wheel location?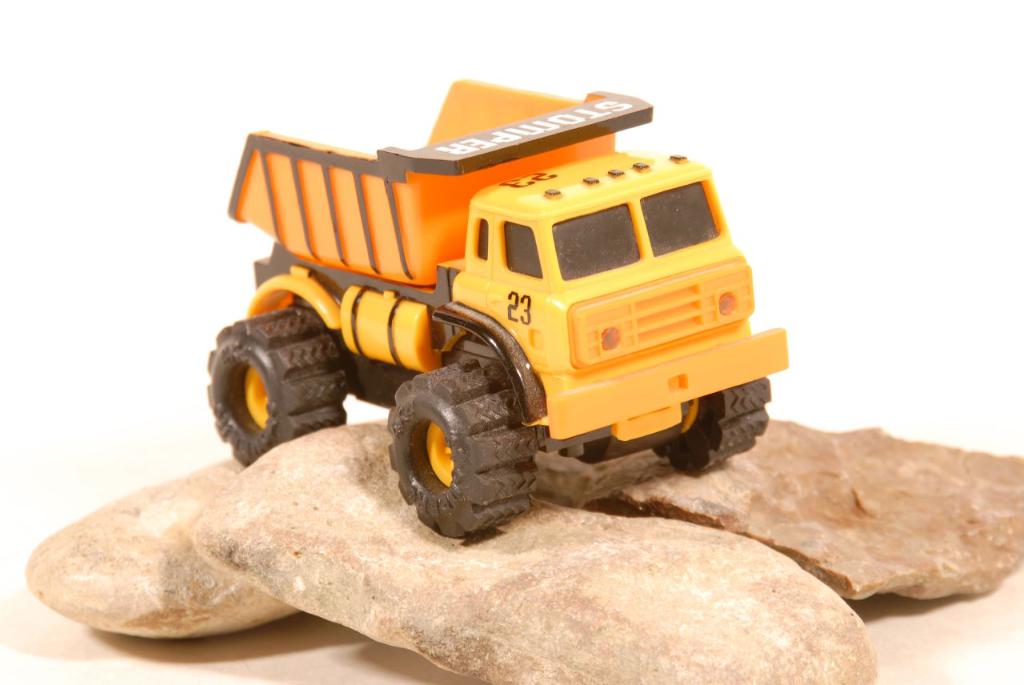
BBox(202, 305, 345, 470)
